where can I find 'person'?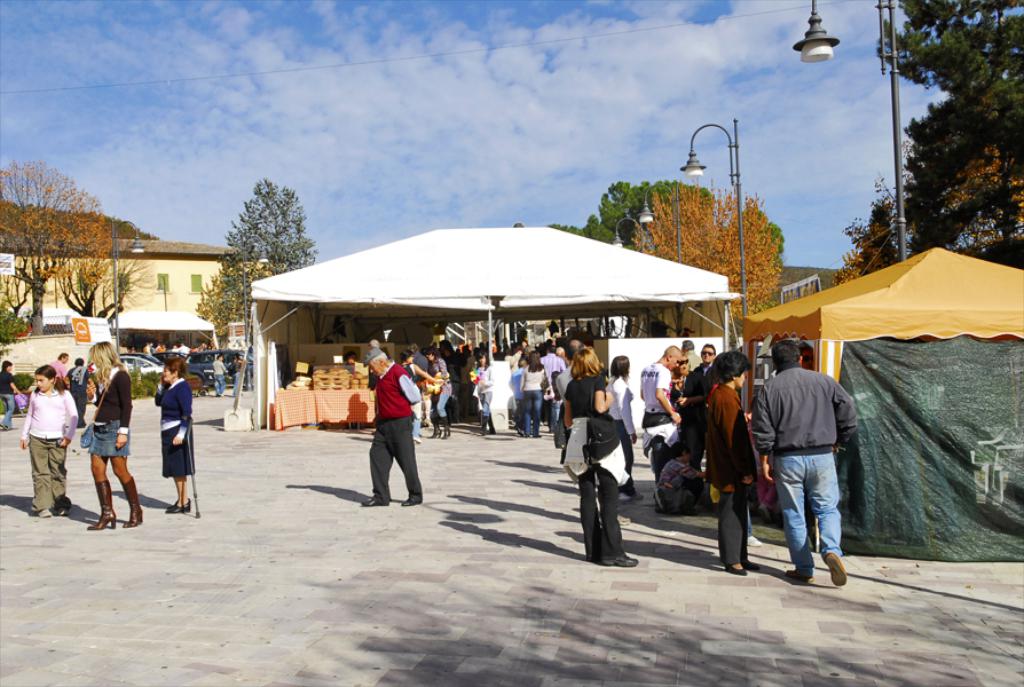
You can find it at 482/349/514/437.
